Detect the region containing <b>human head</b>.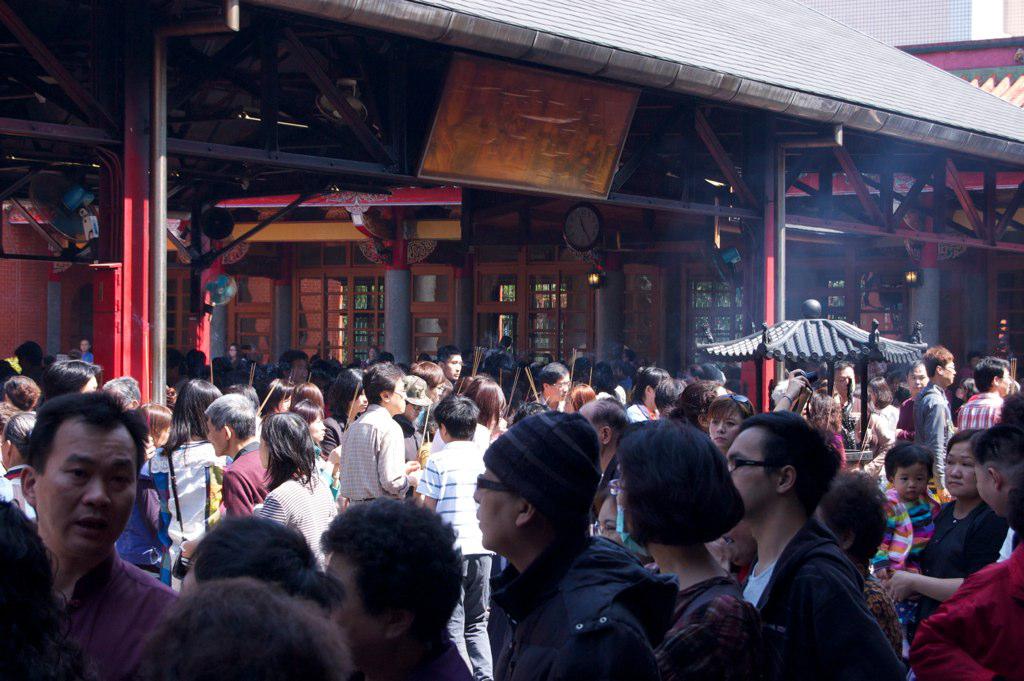
left=414, top=359, right=442, bottom=387.
